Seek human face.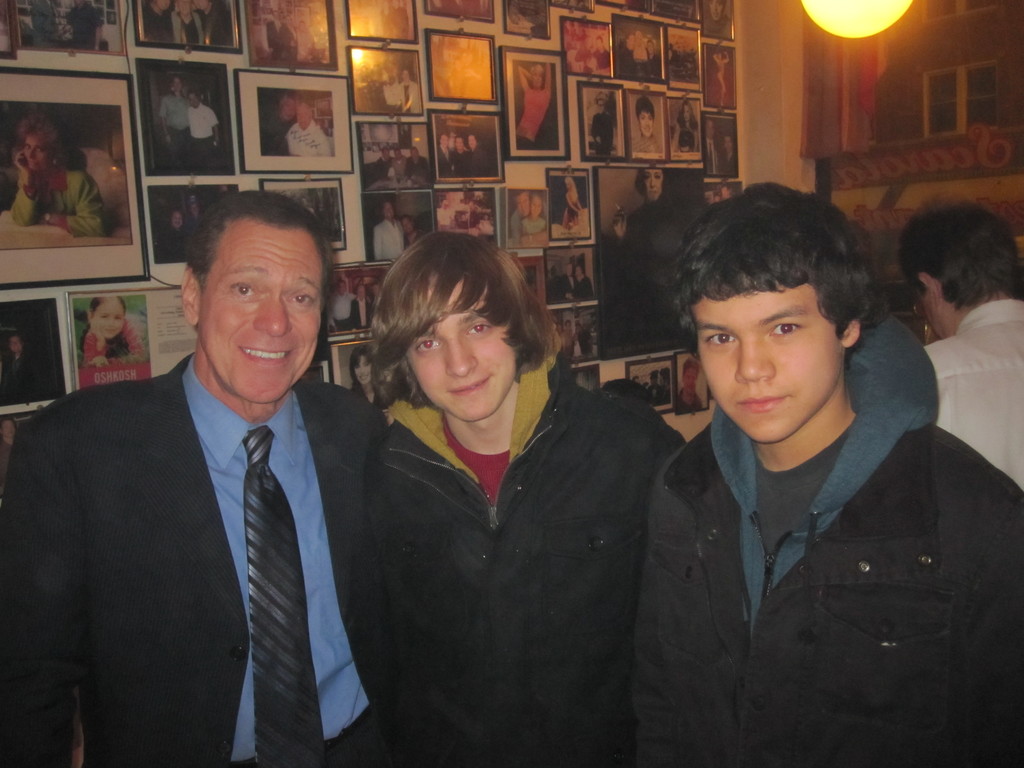
bbox=(295, 104, 310, 131).
